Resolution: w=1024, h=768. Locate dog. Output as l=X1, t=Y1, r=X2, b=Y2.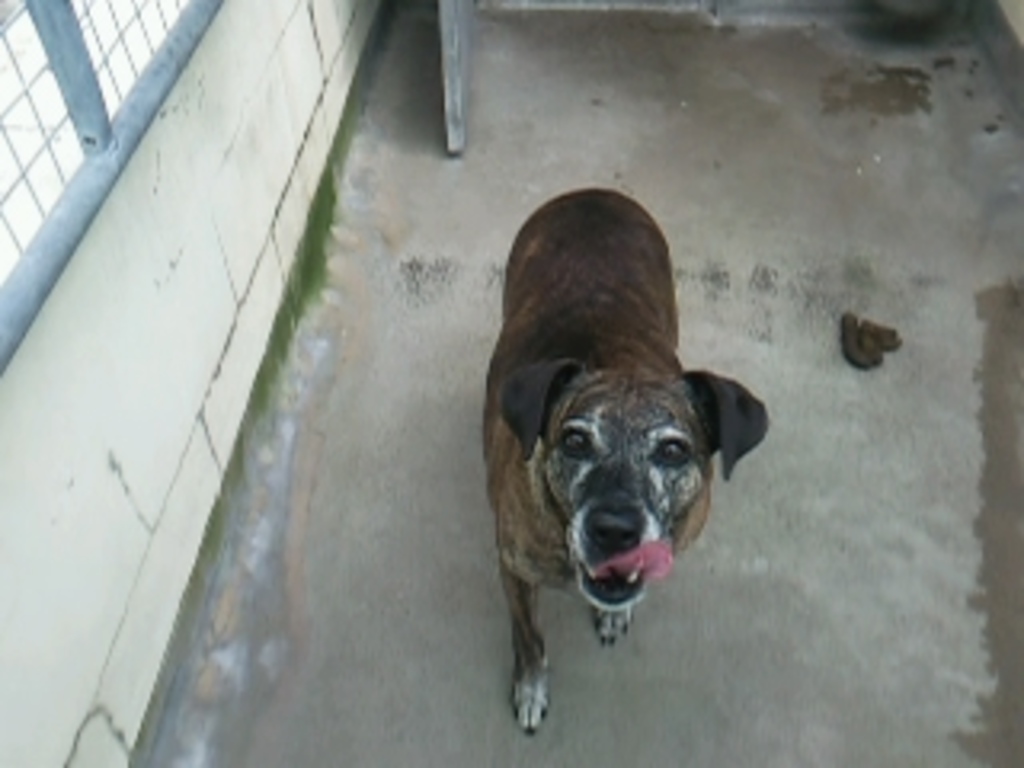
l=480, t=186, r=771, b=733.
